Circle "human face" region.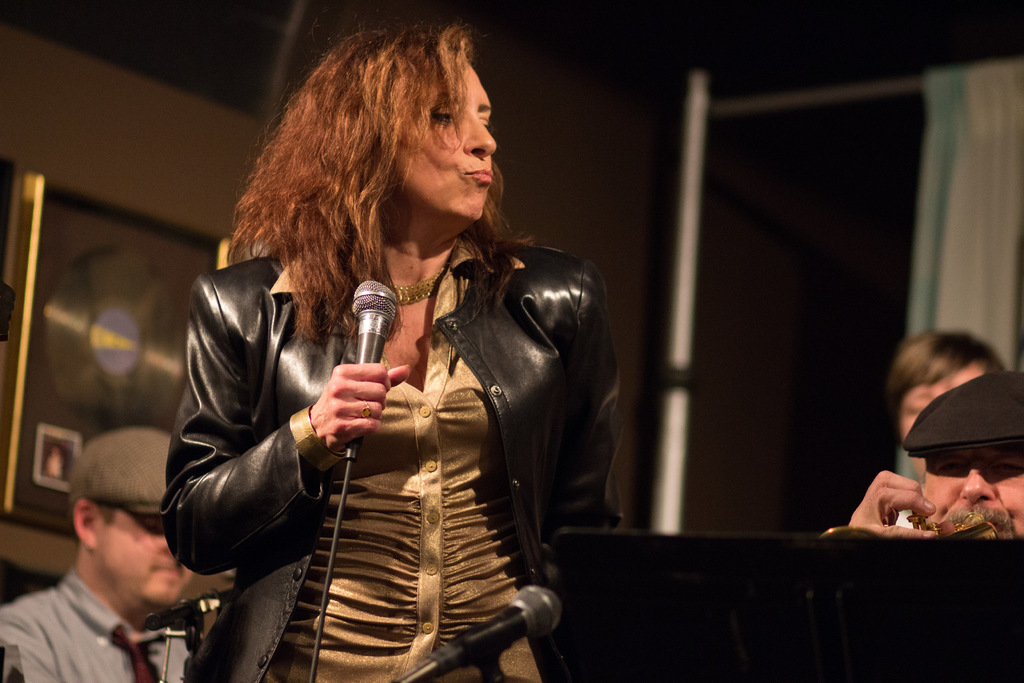
Region: (916, 447, 1023, 541).
